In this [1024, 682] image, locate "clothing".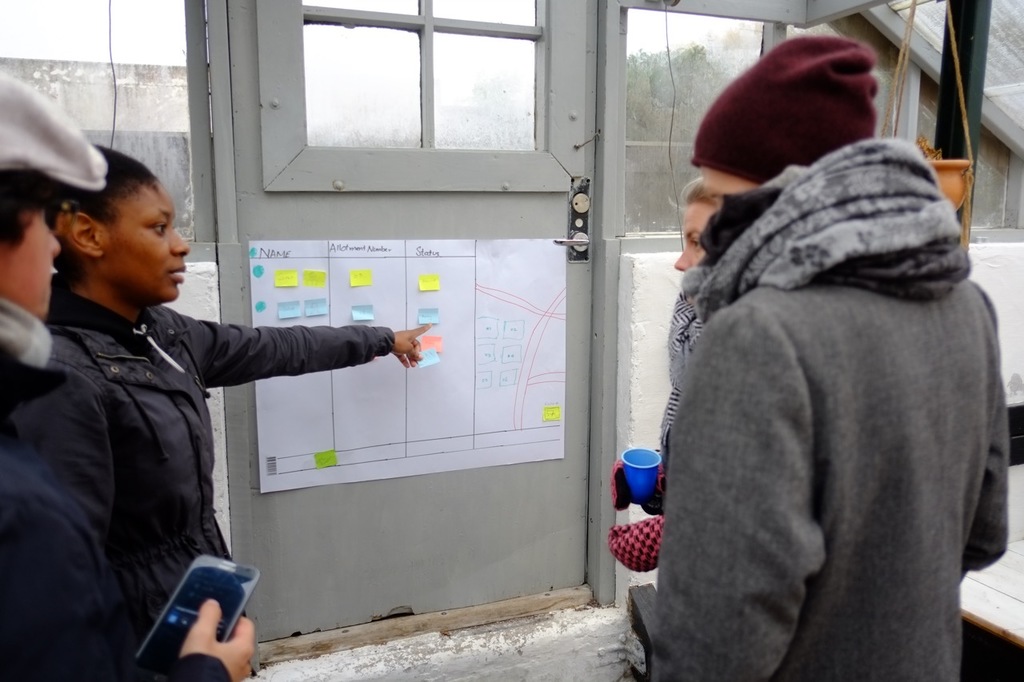
Bounding box: 672:138:1017:681.
